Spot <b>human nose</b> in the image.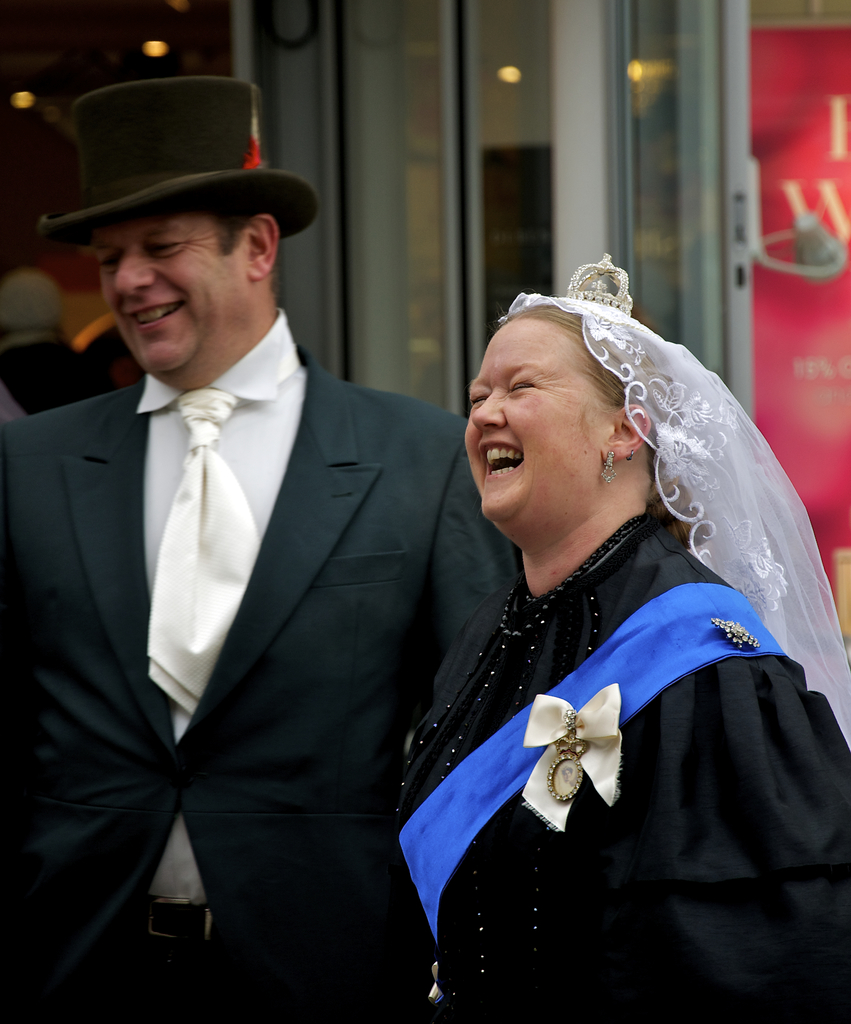
<b>human nose</b> found at <bbox>113, 253, 153, 300</bbox>.
